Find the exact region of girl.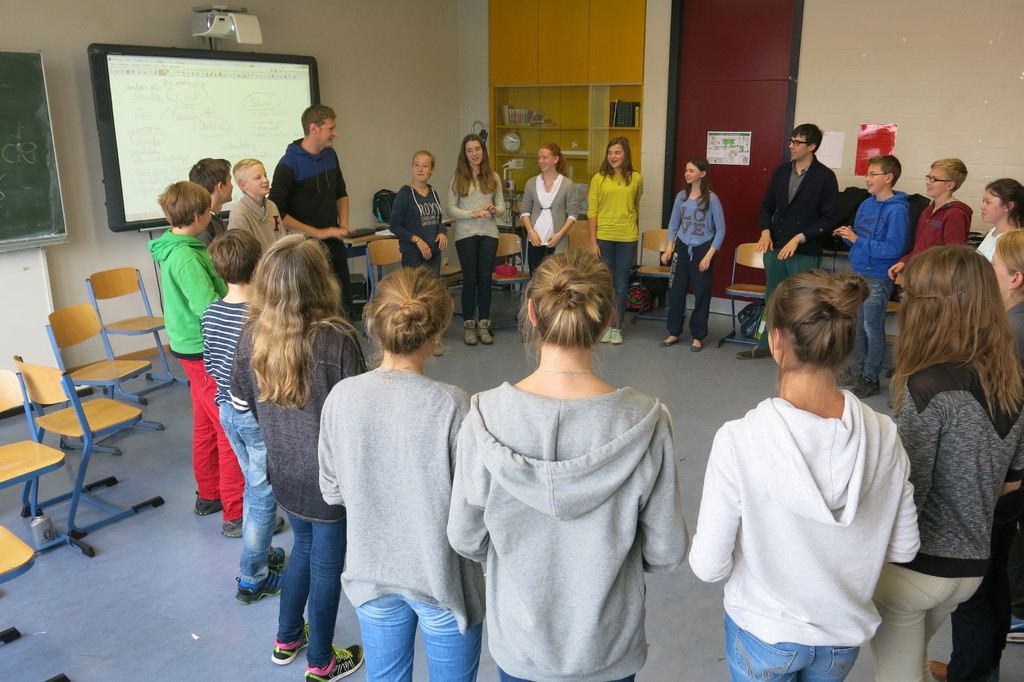
Exact region: Rect(661, 157, 729, 357).
